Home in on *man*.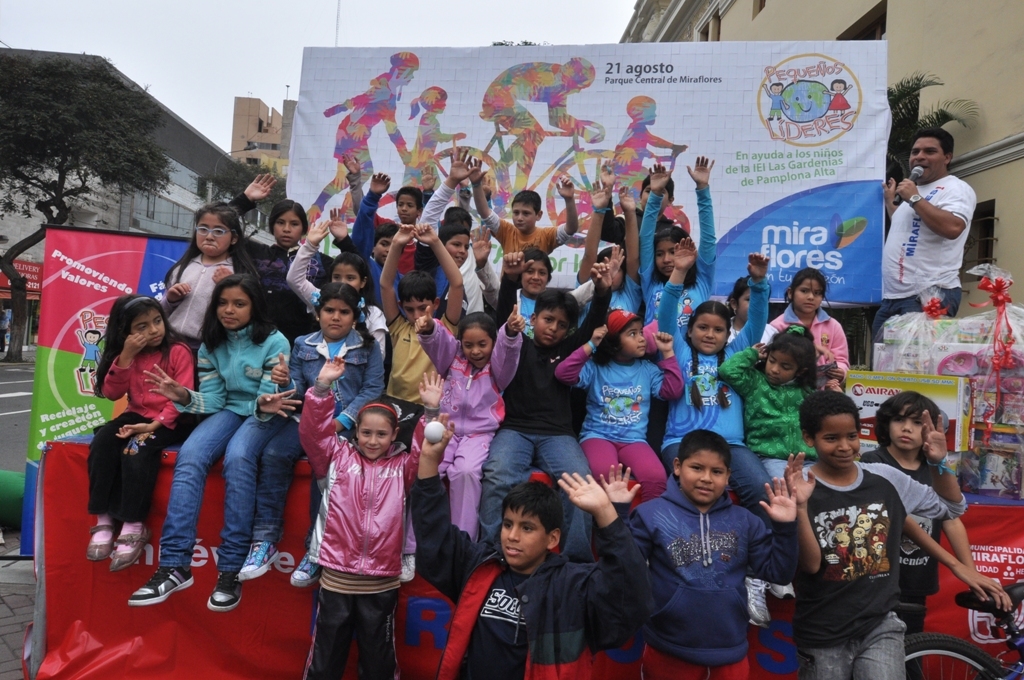
Homed in at <bbox>887, 116, 997, 331</bbox>.
